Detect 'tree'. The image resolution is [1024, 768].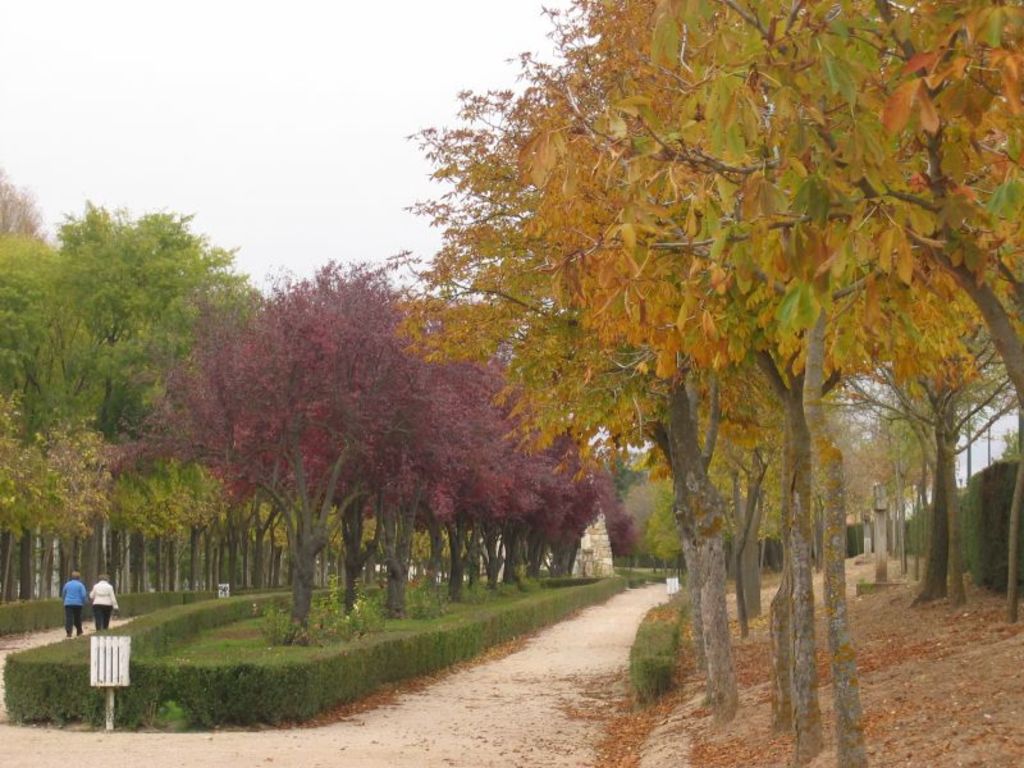
box(32, 202, 165, 595).
